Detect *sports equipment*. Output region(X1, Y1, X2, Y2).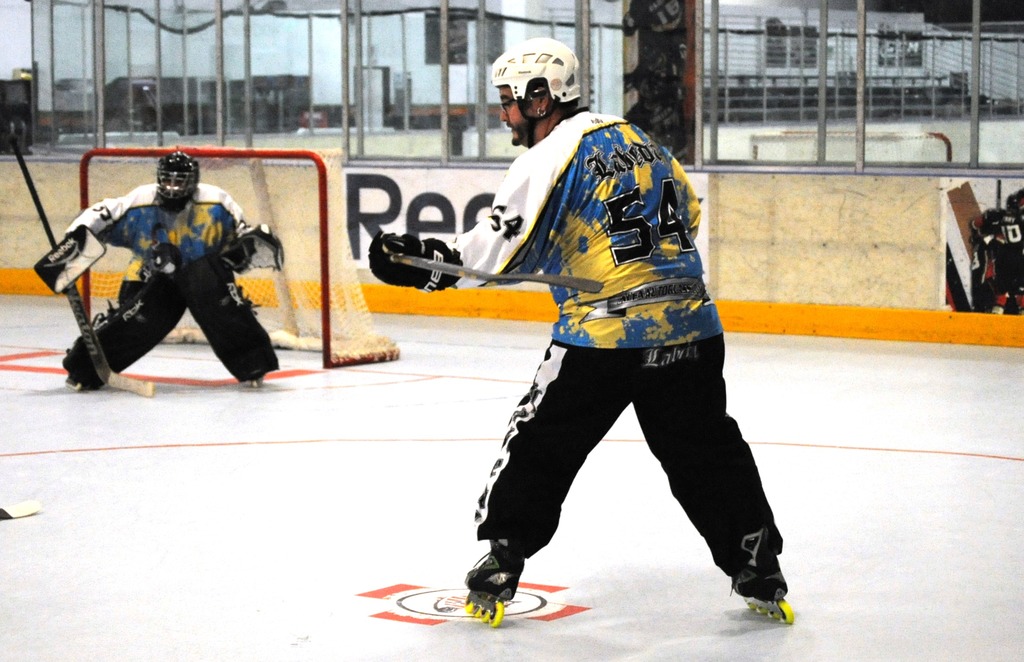
region(29, 226, 105, 292).
